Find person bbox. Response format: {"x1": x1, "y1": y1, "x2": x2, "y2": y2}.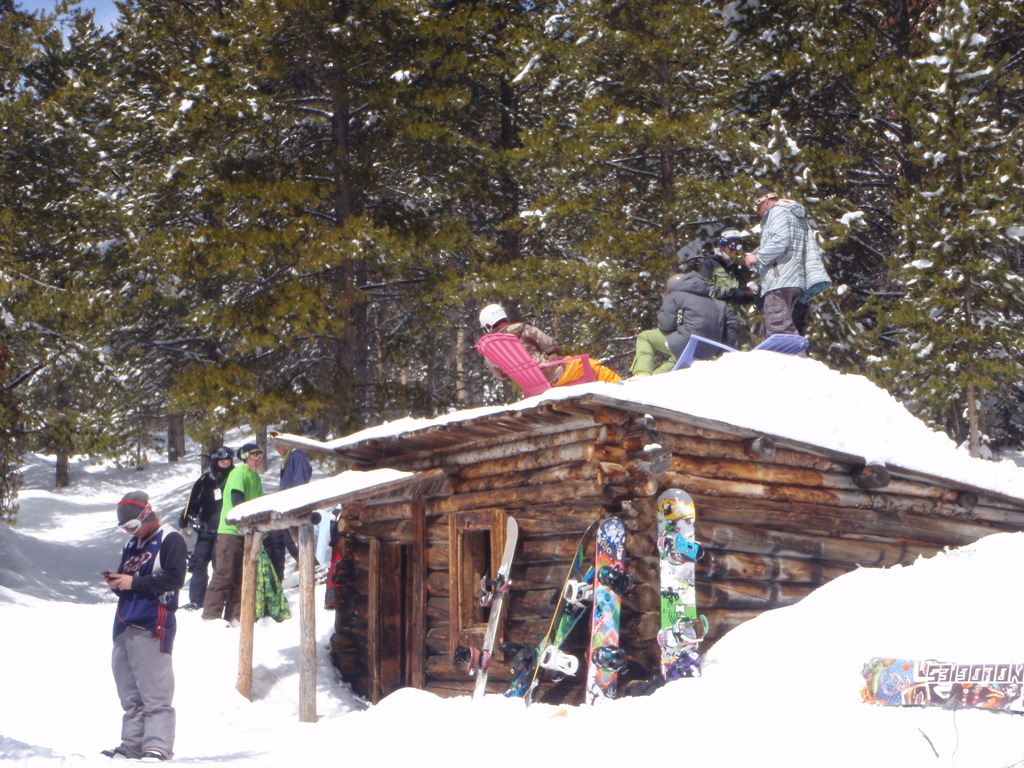
{"x1": 270, "y1": 445, "x2": 312, "y2": 582}.
